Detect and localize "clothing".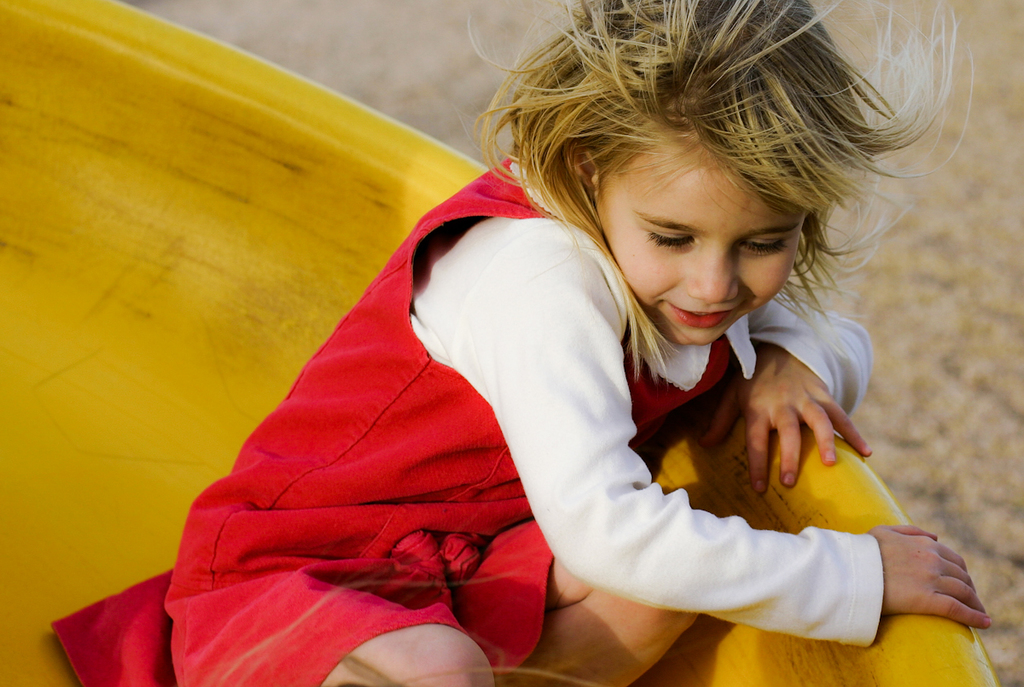
Localized at bbox(48, 138, 875, 686).
